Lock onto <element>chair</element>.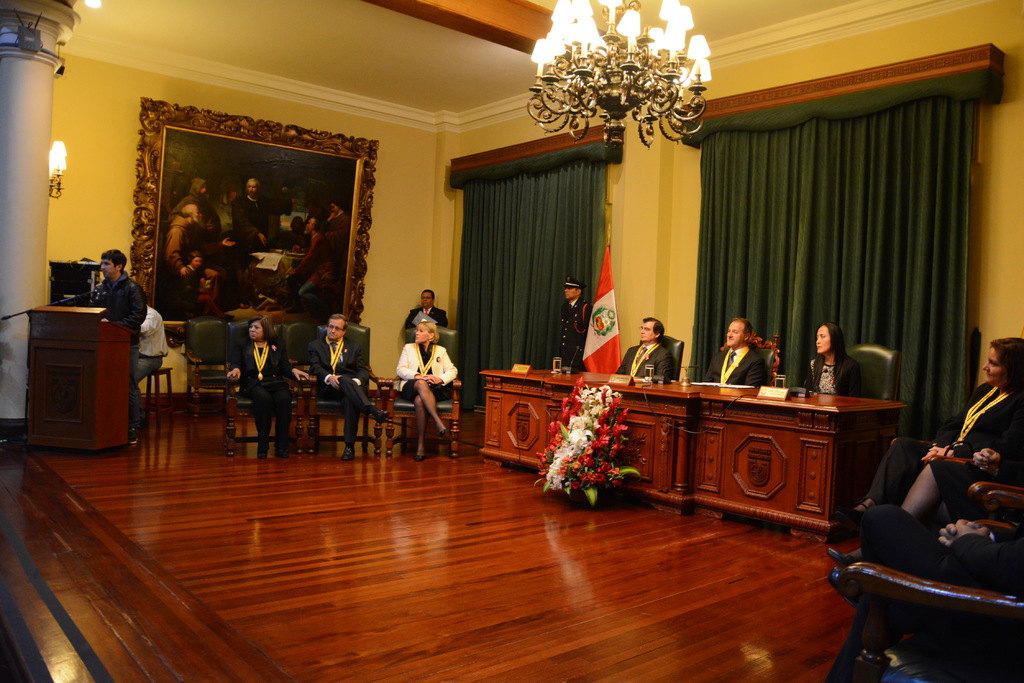
Locked: select_region(224, 319, 290, 422).
